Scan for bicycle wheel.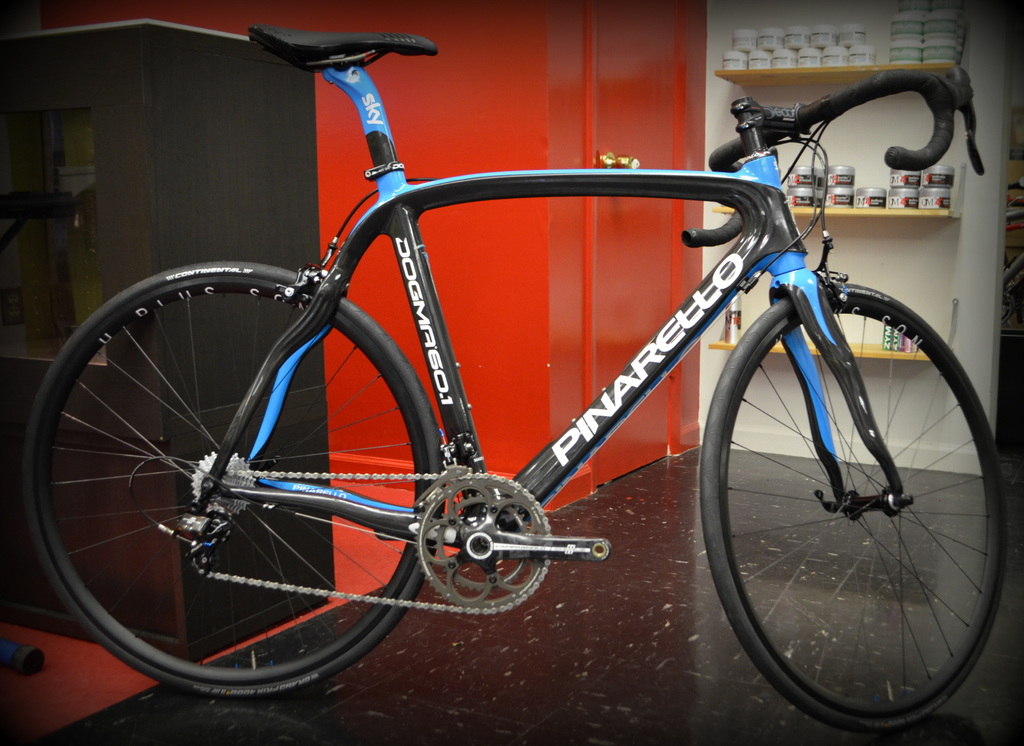
Scan result: BBox(22, 274, 466, 701).
